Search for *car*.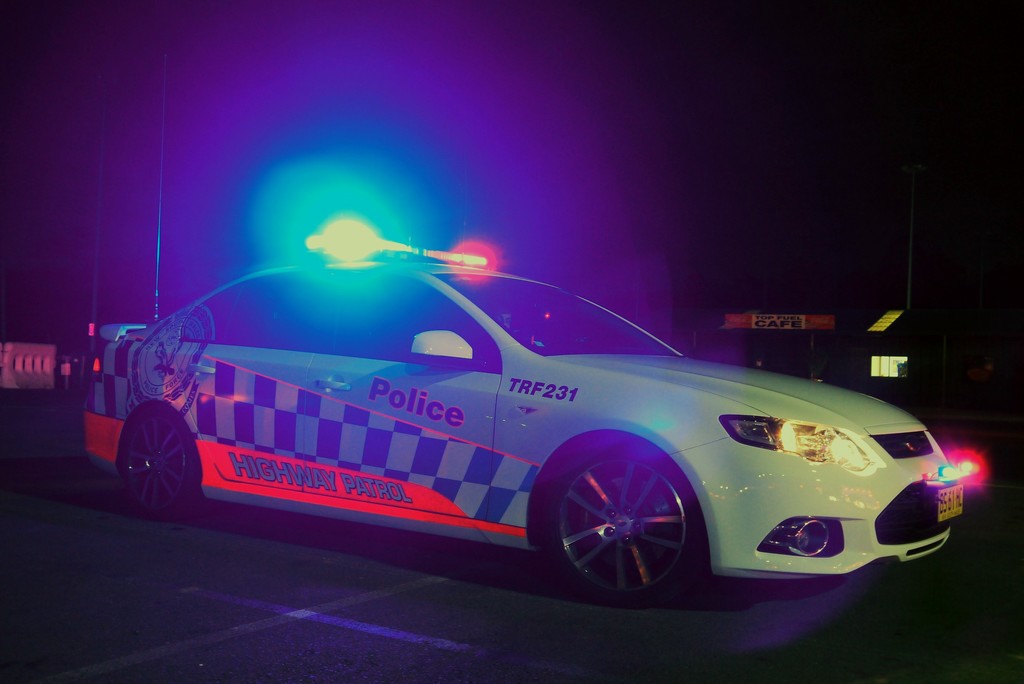
Found at box=[79, 218, 965, 599].
